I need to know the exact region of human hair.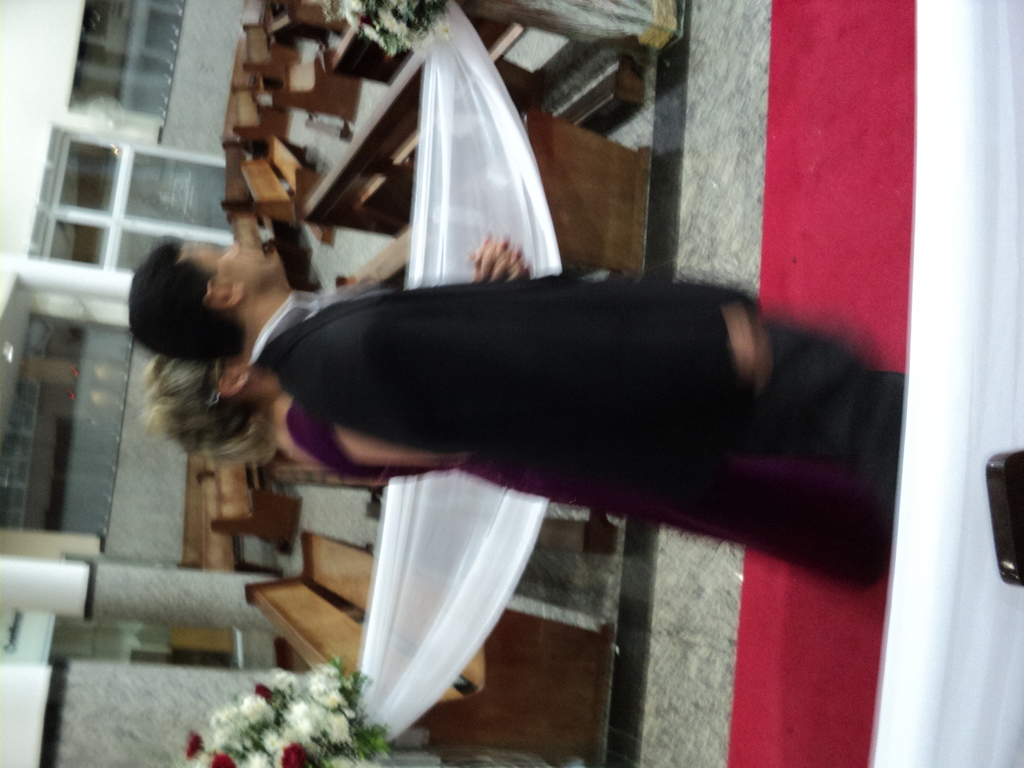
Region: select_region(138, 351, 280, 474).
